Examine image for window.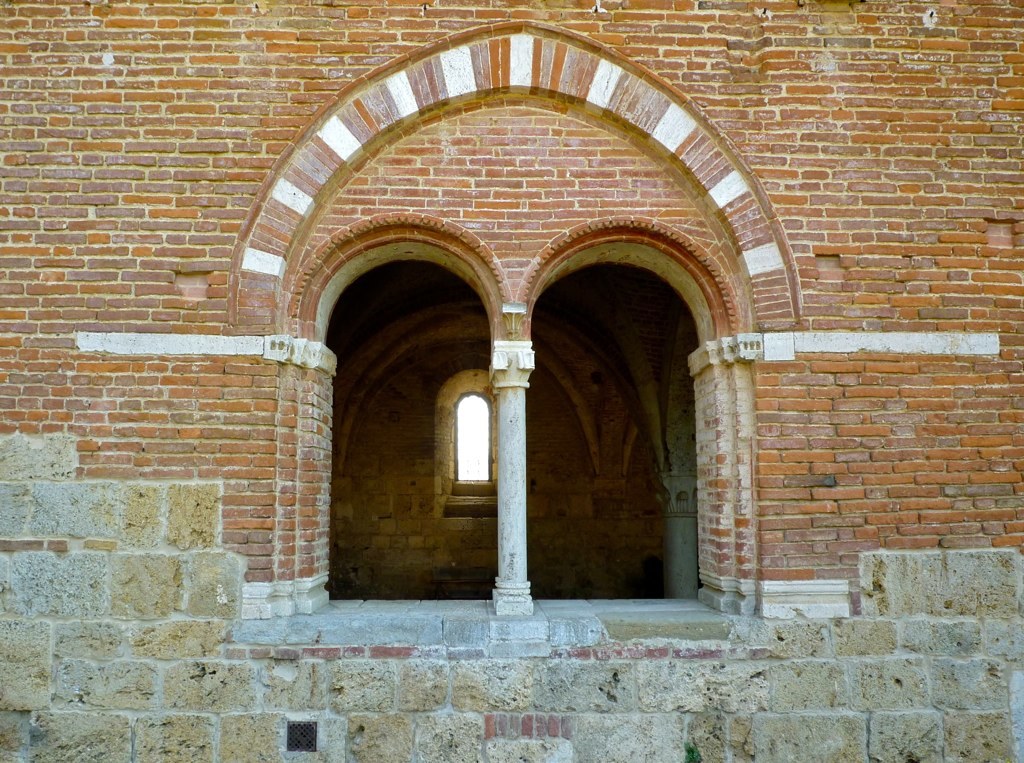
Examination result: {"x1": 453, "y1": 392, "x2": 495, "y2": 483}.
